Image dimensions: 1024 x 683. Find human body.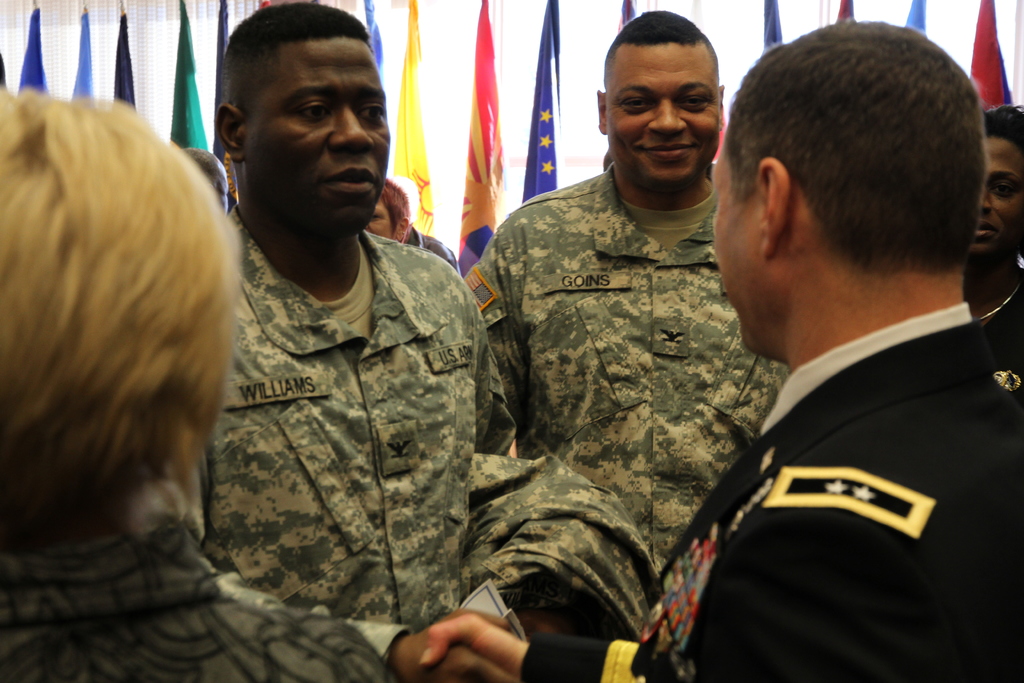
<region>467, 9, 778, 578</region>.
